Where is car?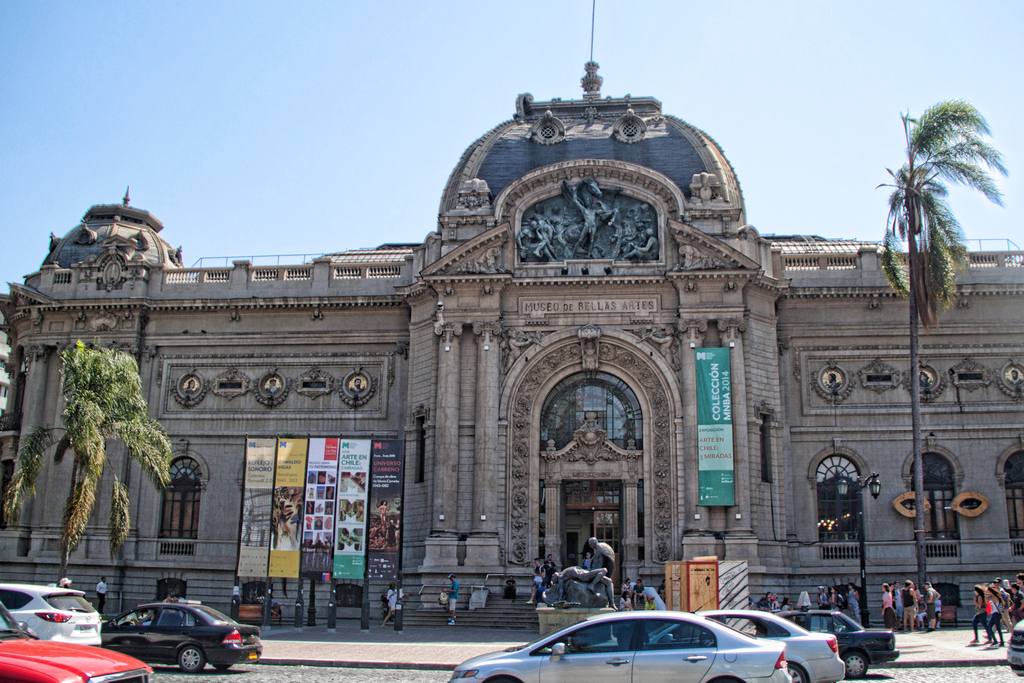
0, 579, 109, 644.
